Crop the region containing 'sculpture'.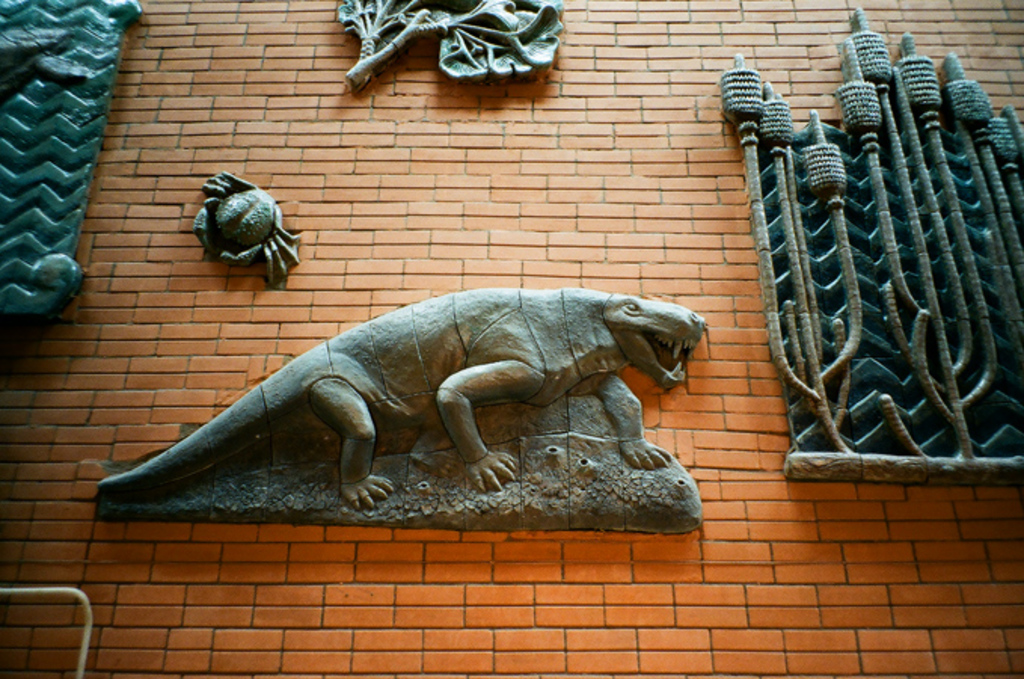
Crop region: l=718, t=2, r=1022, b=495.
